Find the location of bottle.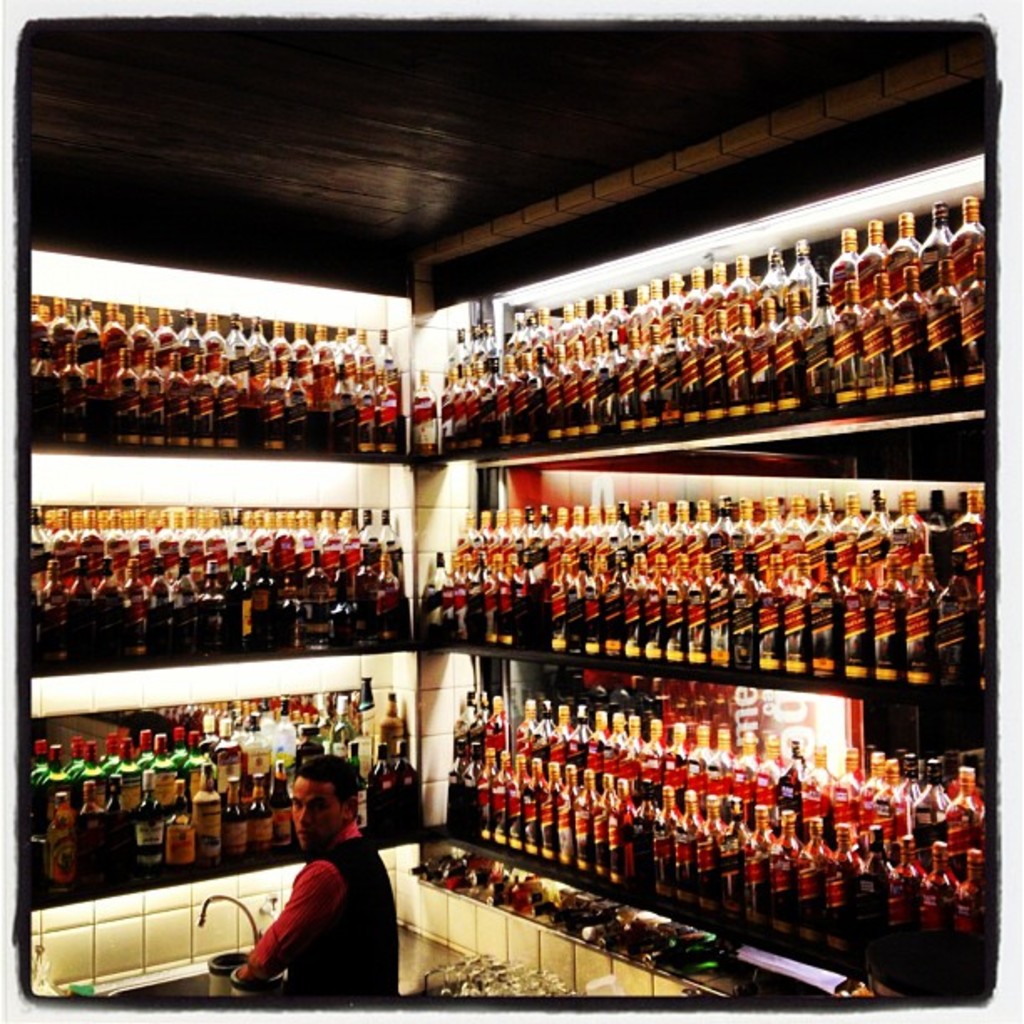
Location: left=494, top=877, right=559, bottom=914.
